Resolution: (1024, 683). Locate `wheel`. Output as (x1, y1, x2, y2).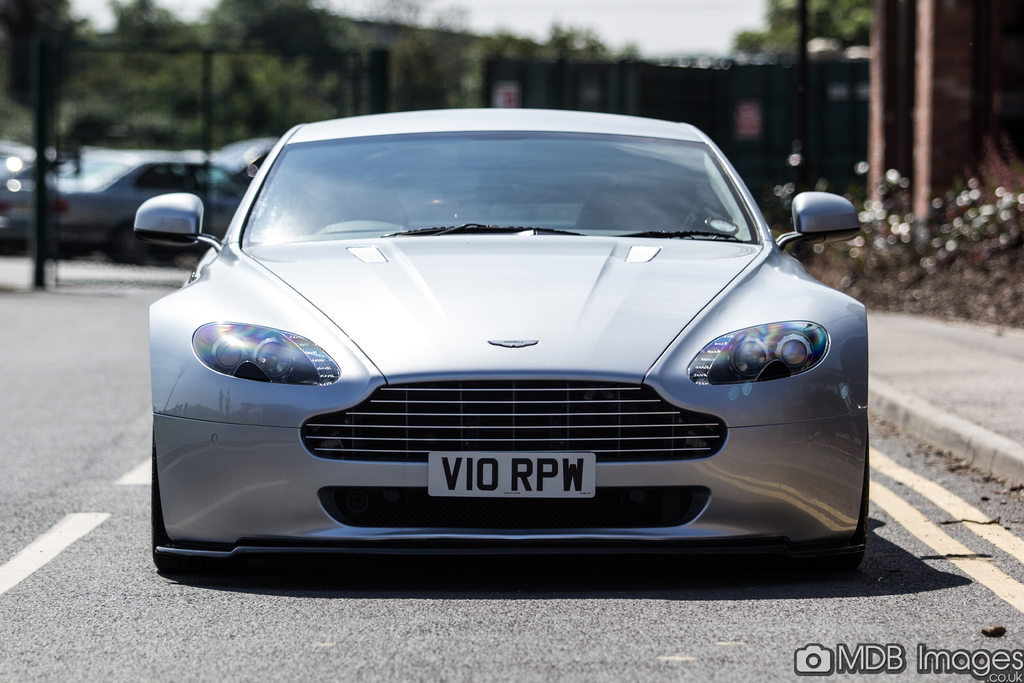
(320, 217, 403, 238).
